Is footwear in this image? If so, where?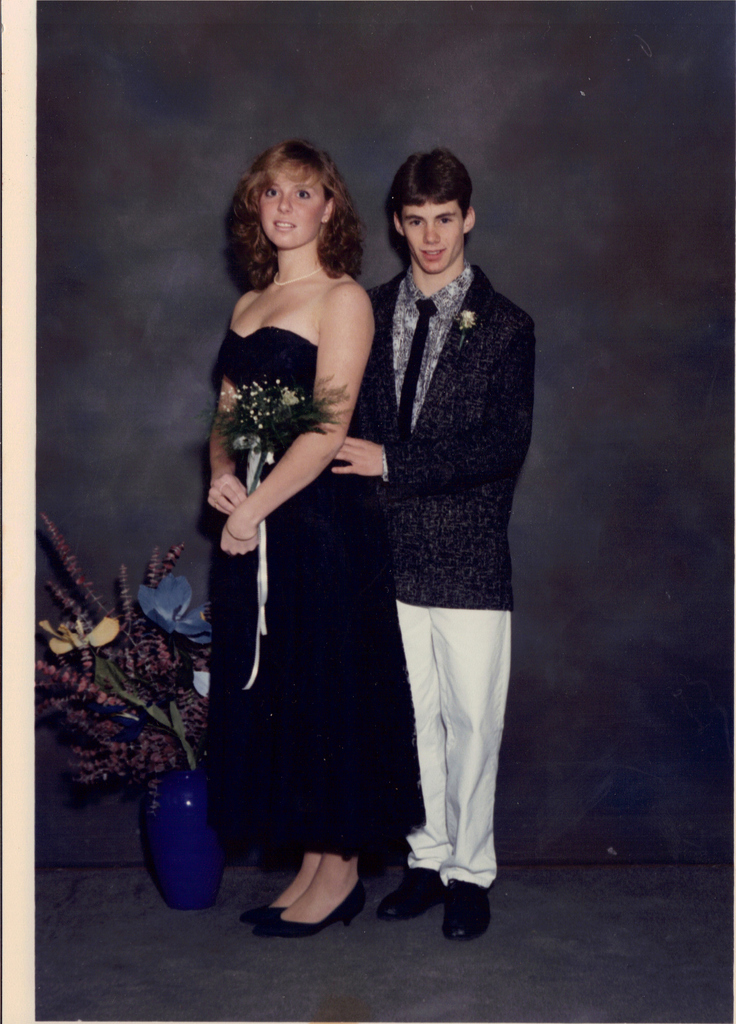
Yes, at box(385, 863, 446, 920).
